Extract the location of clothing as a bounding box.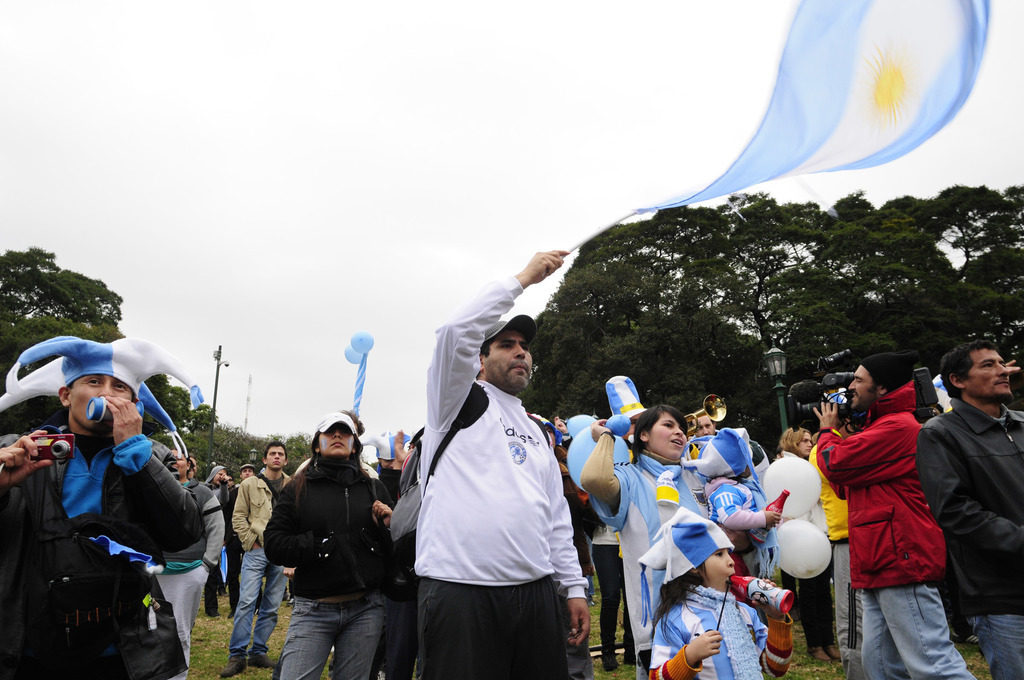
x1=234 y1=465 x2=300 y2=652.
